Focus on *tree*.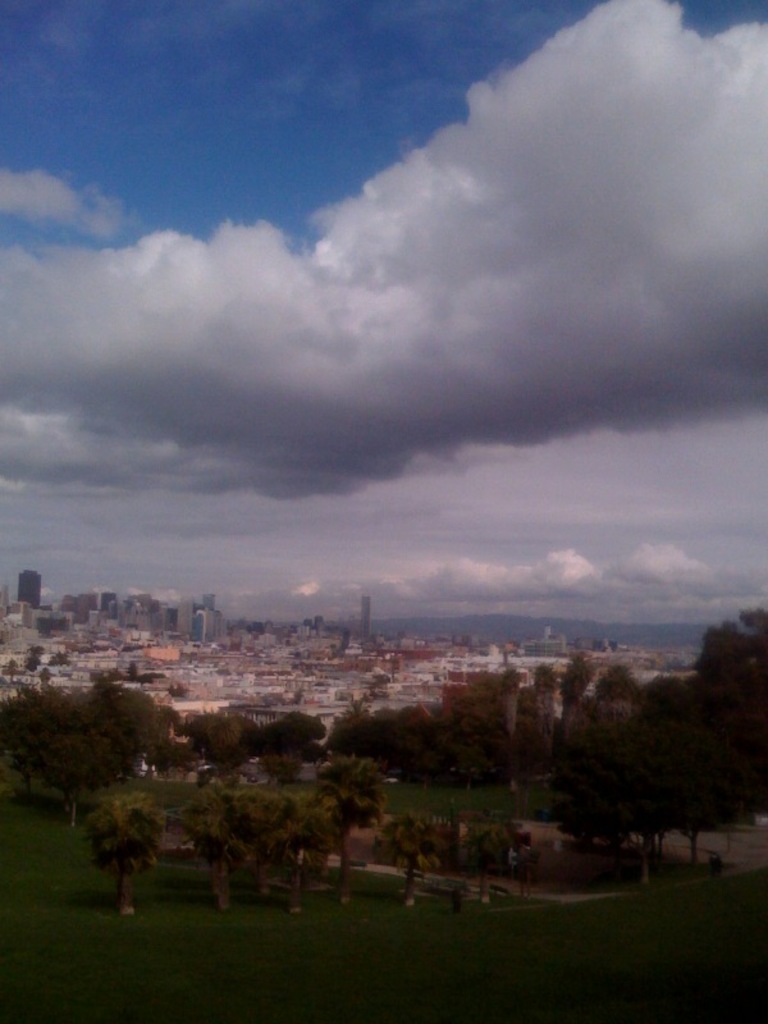
Focused at [70,780,169,923].
